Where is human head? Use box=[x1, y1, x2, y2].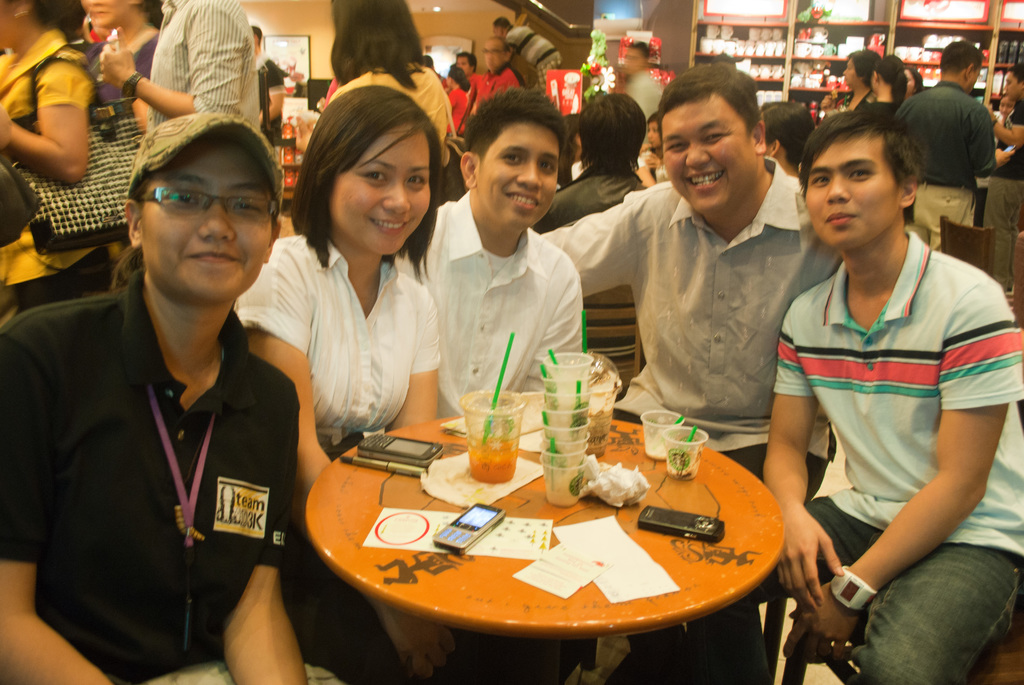
box=[938, 40, 986, 92].
